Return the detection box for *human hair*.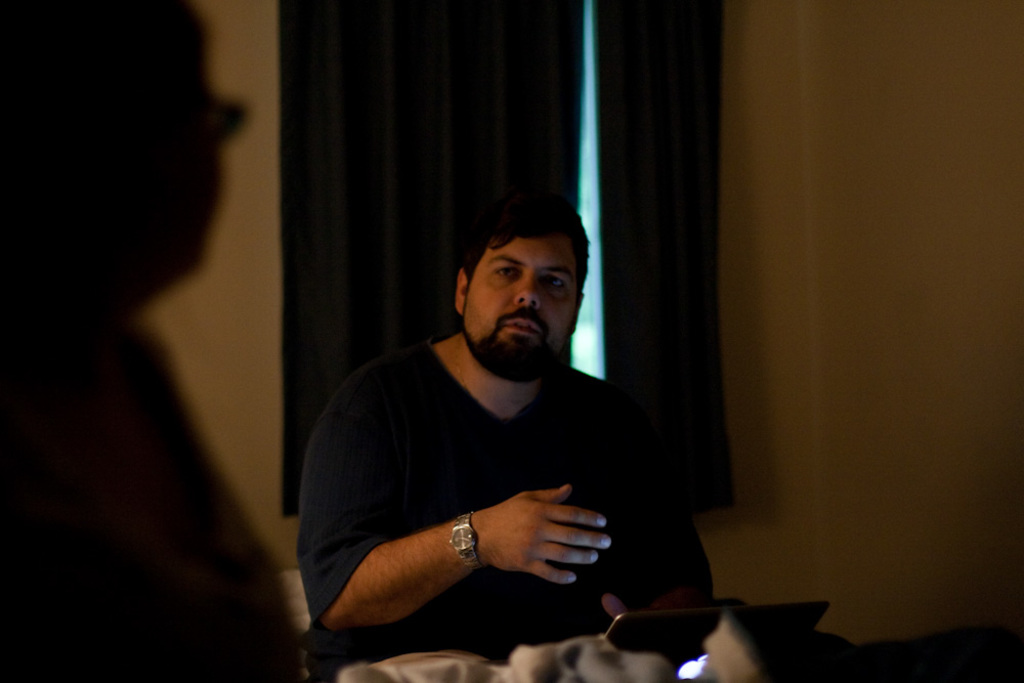
x1=459, y1=202, x2=579, y2=314.
